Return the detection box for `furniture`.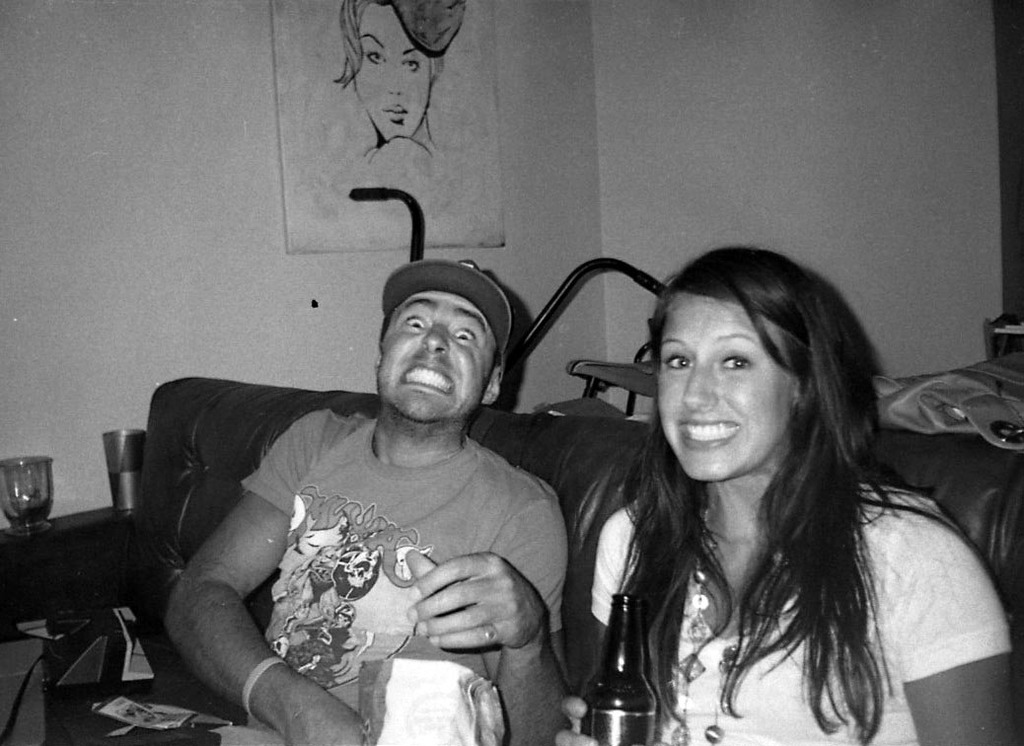
0:376:1023:745.
